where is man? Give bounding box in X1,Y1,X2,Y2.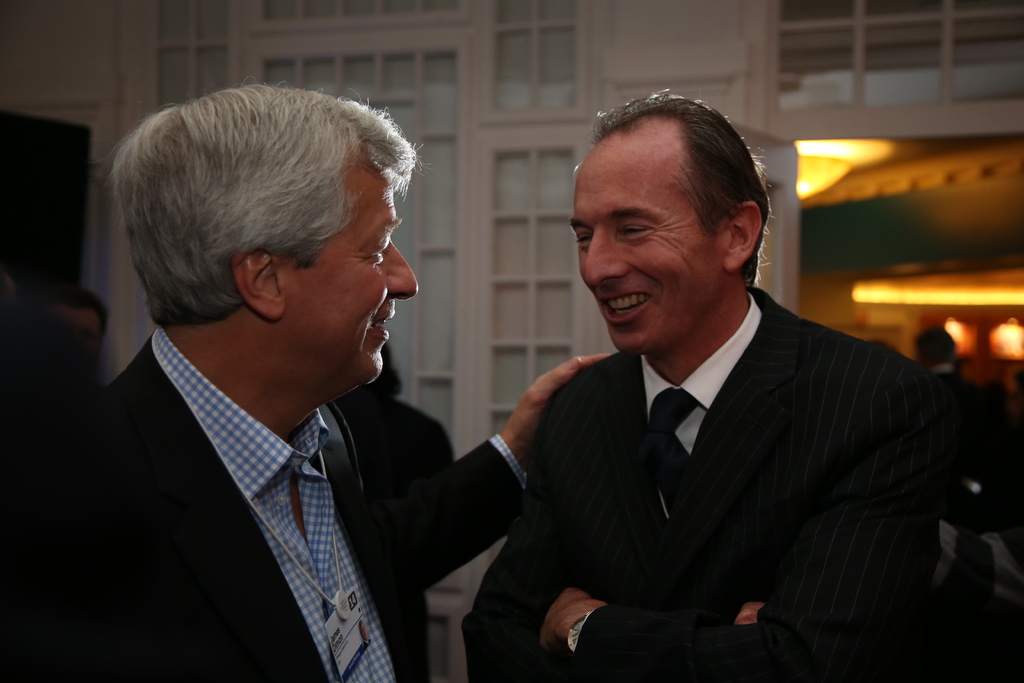
917,324,1023,525.
